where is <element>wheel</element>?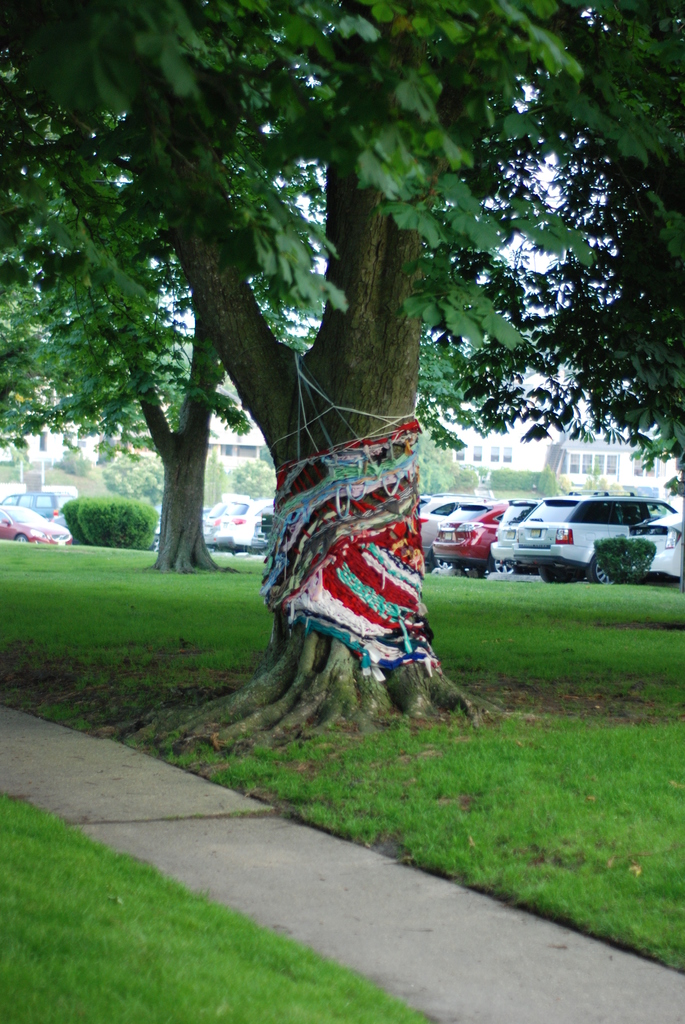
x1=491 y1=555 x2=517 y2=574.
